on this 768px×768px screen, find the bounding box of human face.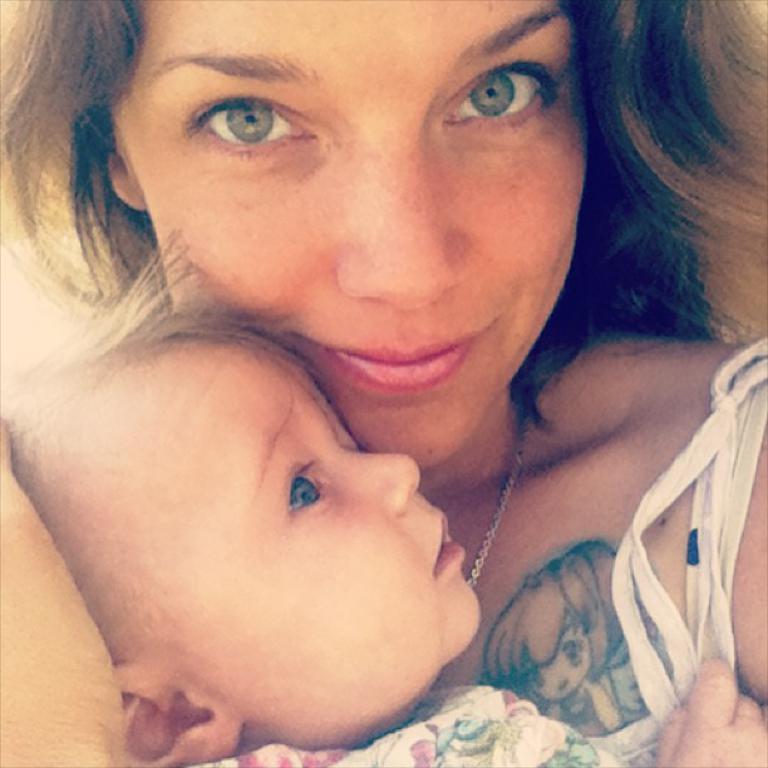
Bounding box: 163/350/476/743.
